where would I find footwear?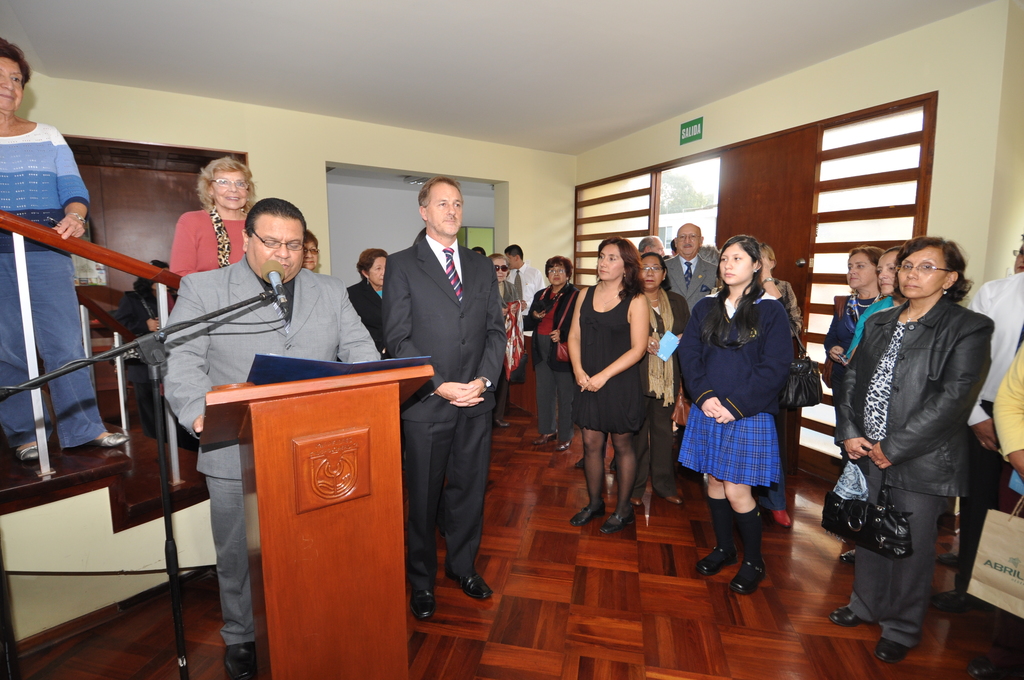
At BBox(699, 539, 786, 605).
